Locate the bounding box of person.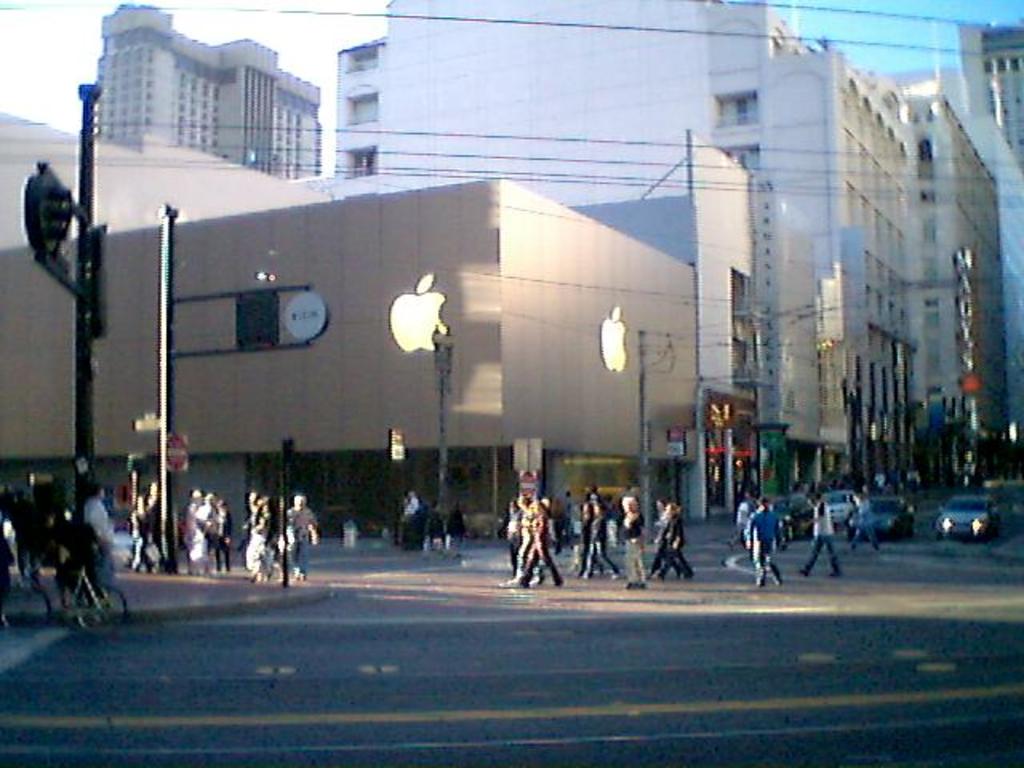
Bounding box: crop(747, 486, 790, 590).
